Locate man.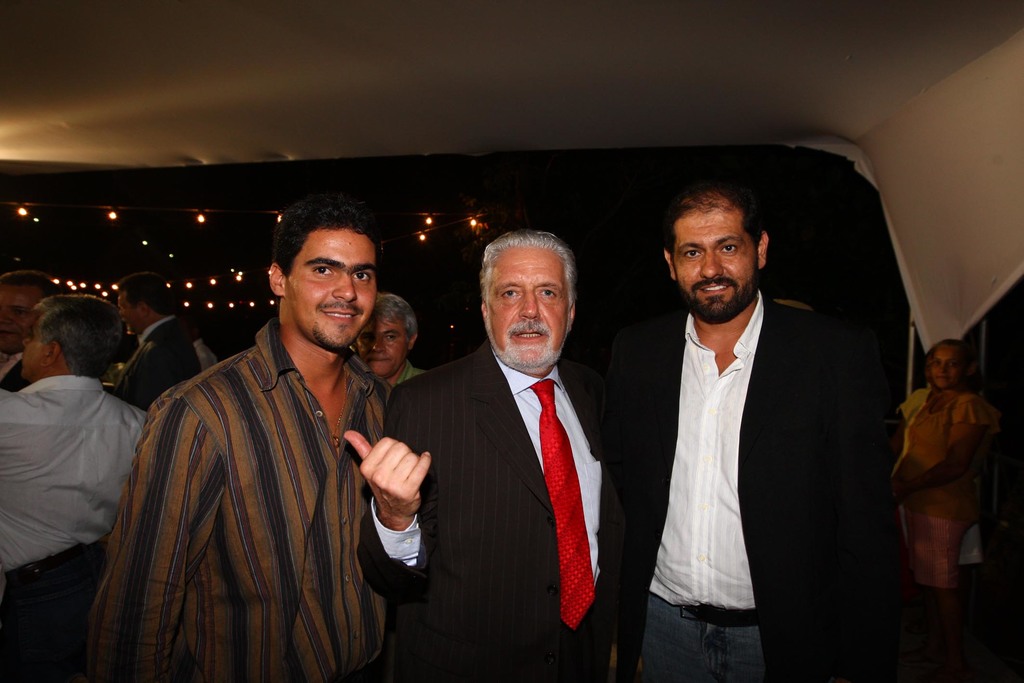
Bounding box: (x1=0, y1=293, x2=148, y2=682).
